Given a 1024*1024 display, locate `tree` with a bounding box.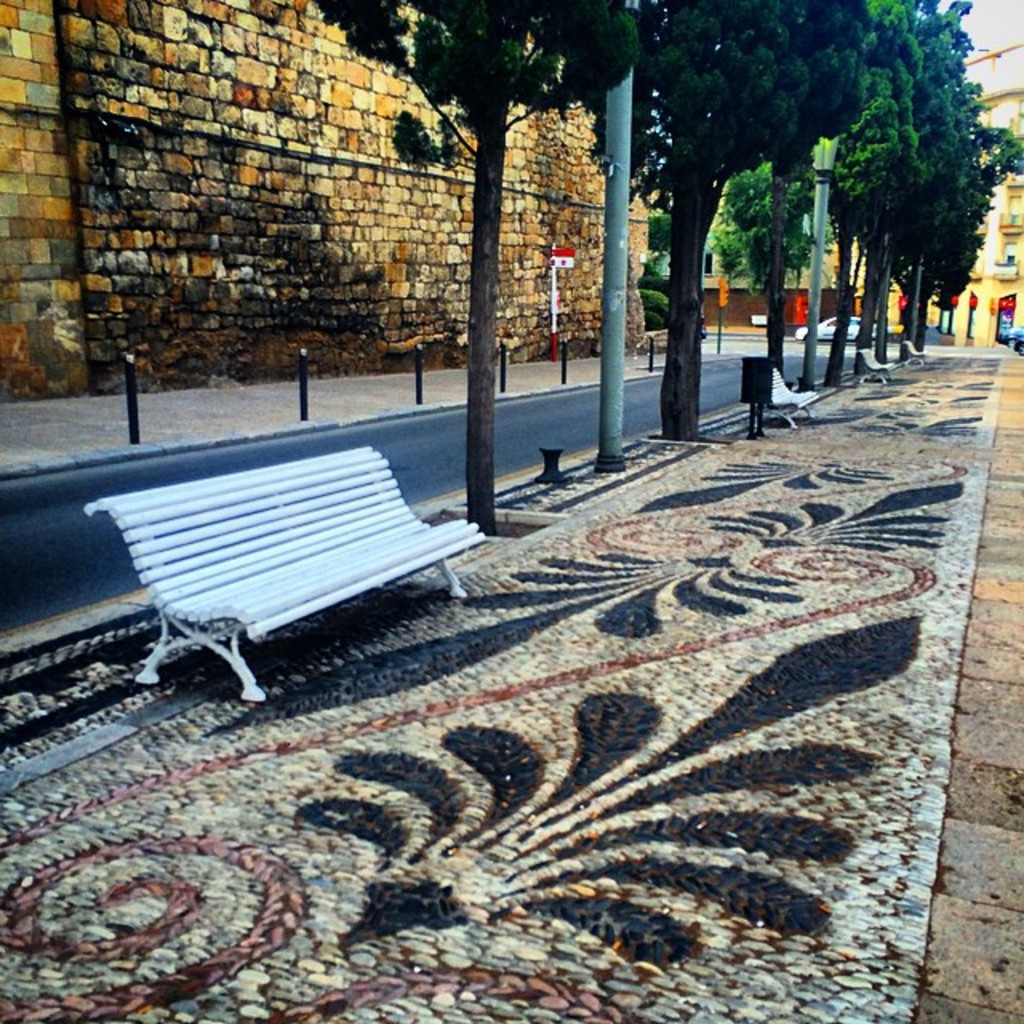
Located: region(819, 0, 915, 384).
